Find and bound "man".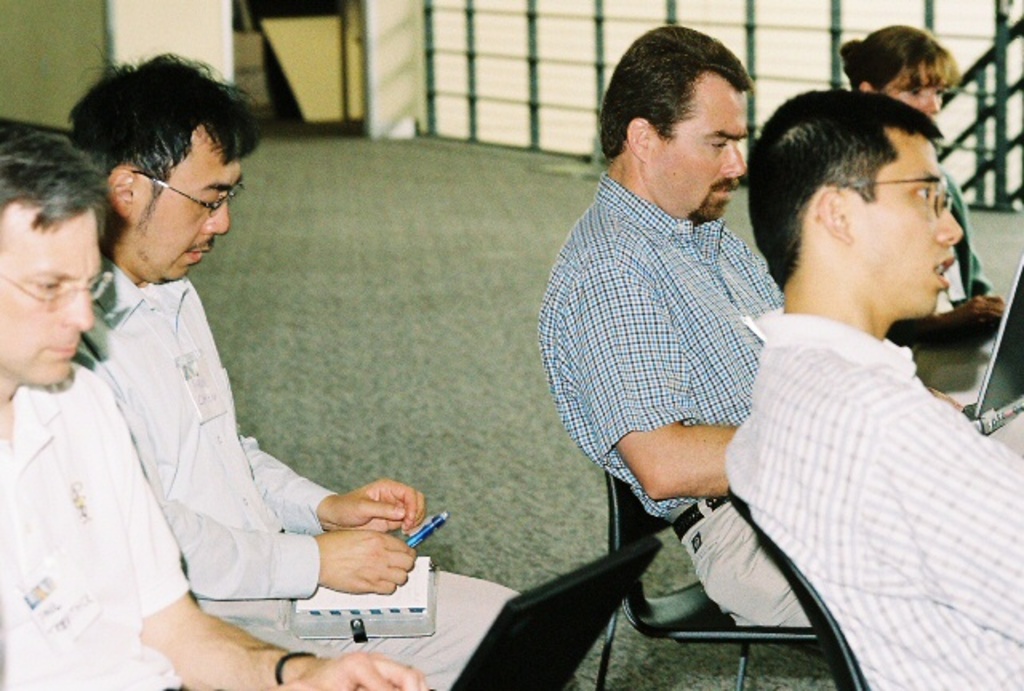
Bound: 0,126,429,688.
